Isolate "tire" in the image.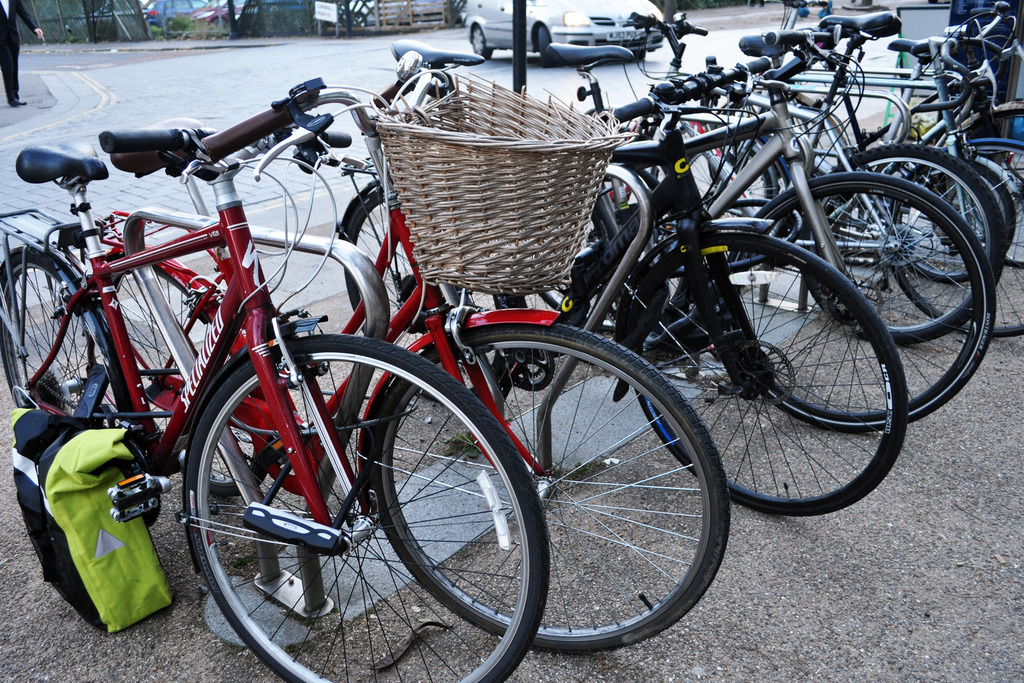
Isolated region: Rect(942, 144, 1023, 267).
